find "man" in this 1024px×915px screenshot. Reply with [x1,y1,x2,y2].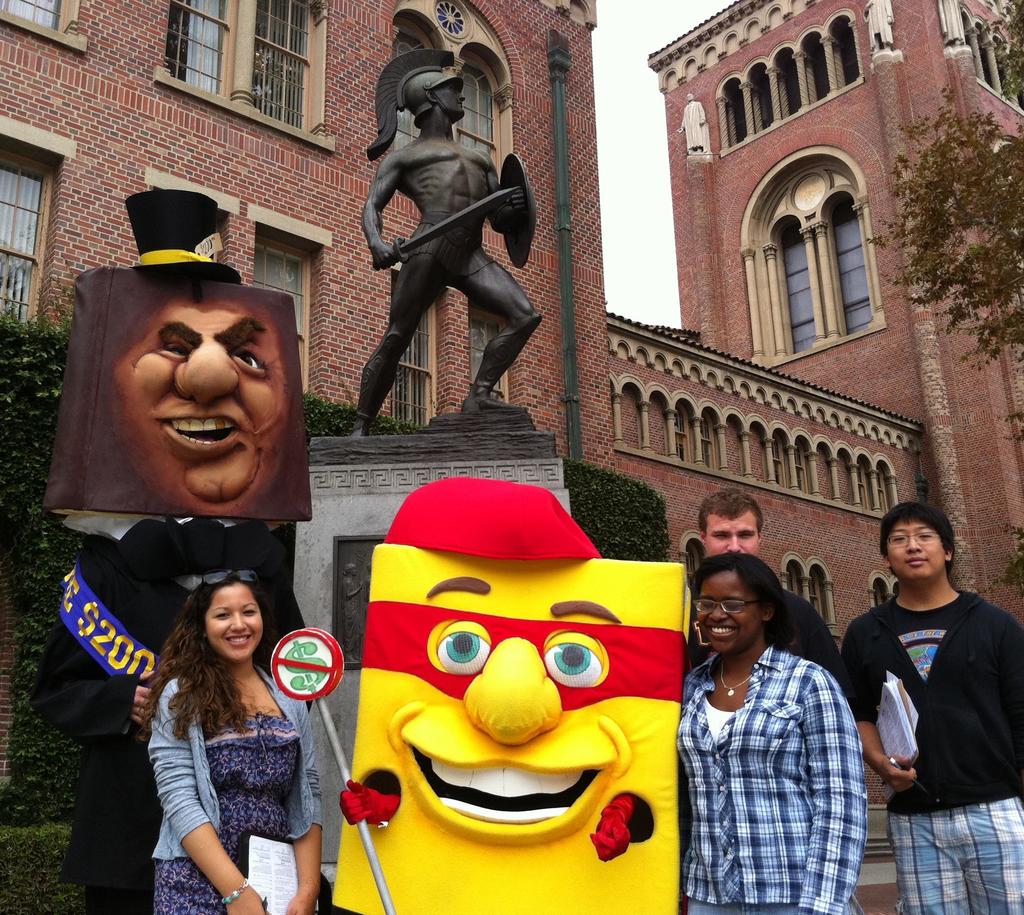
[26,189,306,914].
